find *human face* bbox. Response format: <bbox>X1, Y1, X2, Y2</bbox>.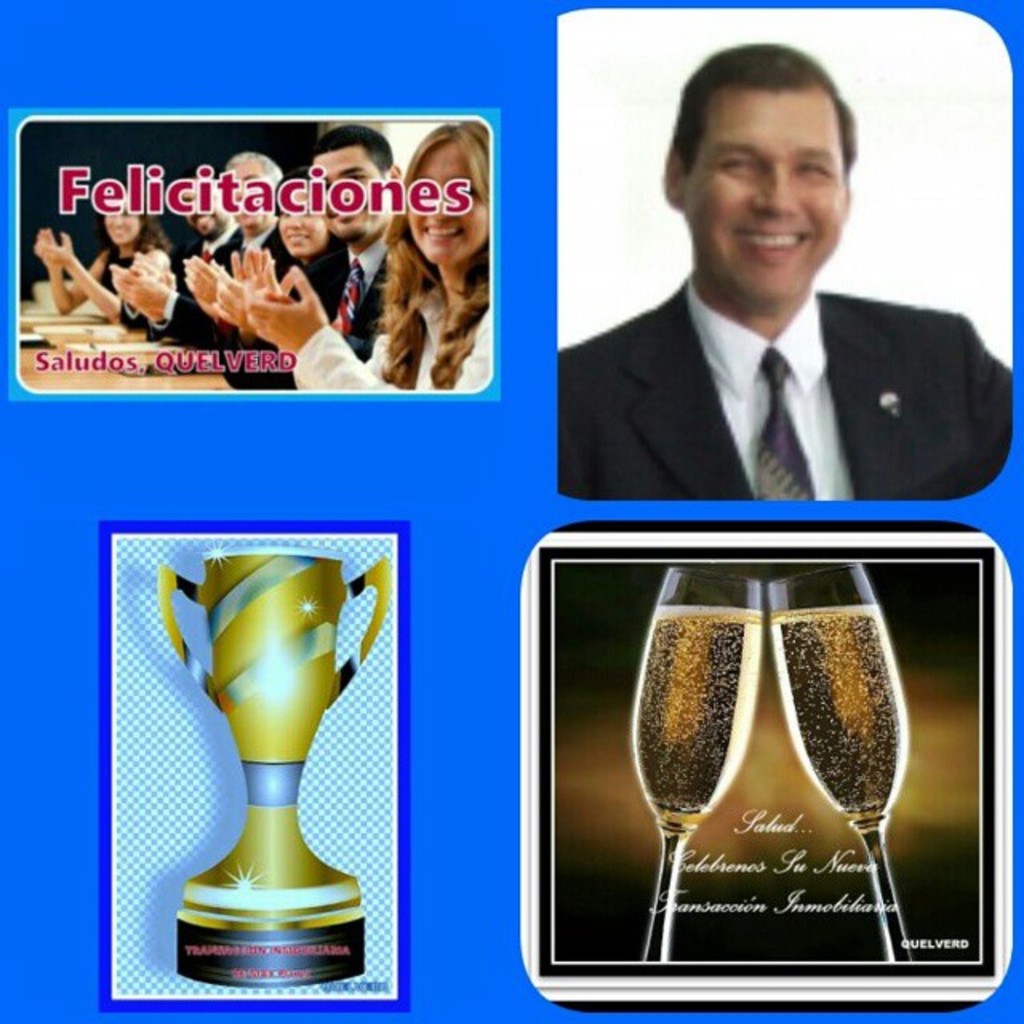
<bbox>106, 213, 133, 242</bbox>.
